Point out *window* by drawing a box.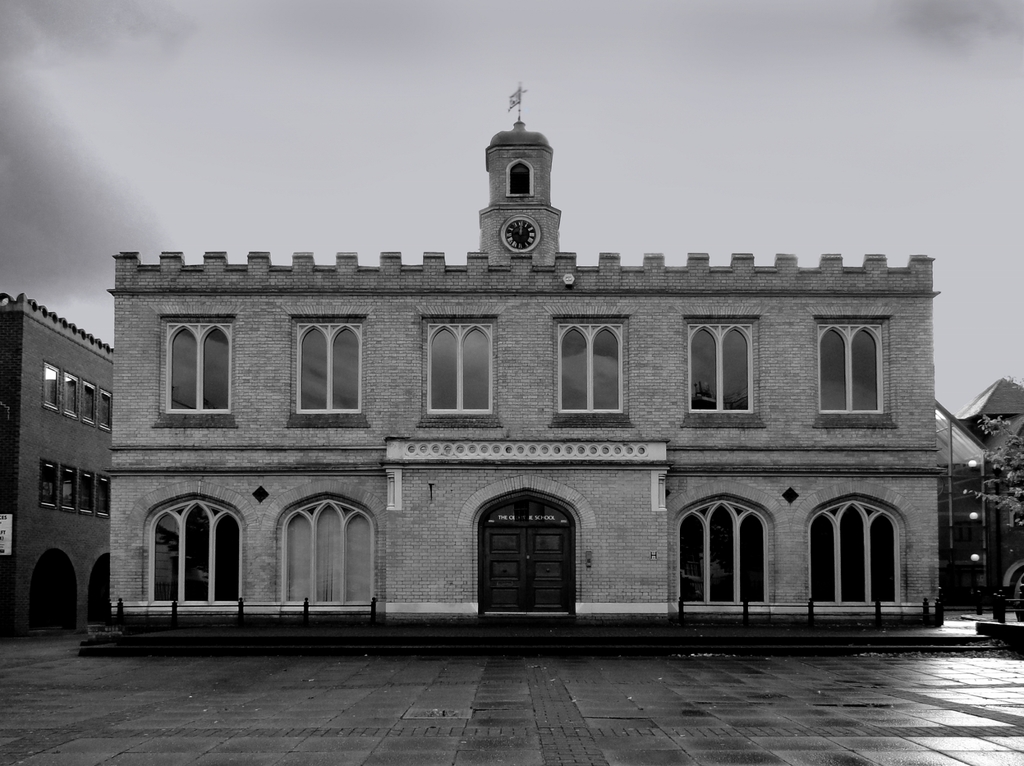
{"x1": 94, "y1": 481, "x2": 113, "y2": 513}.
